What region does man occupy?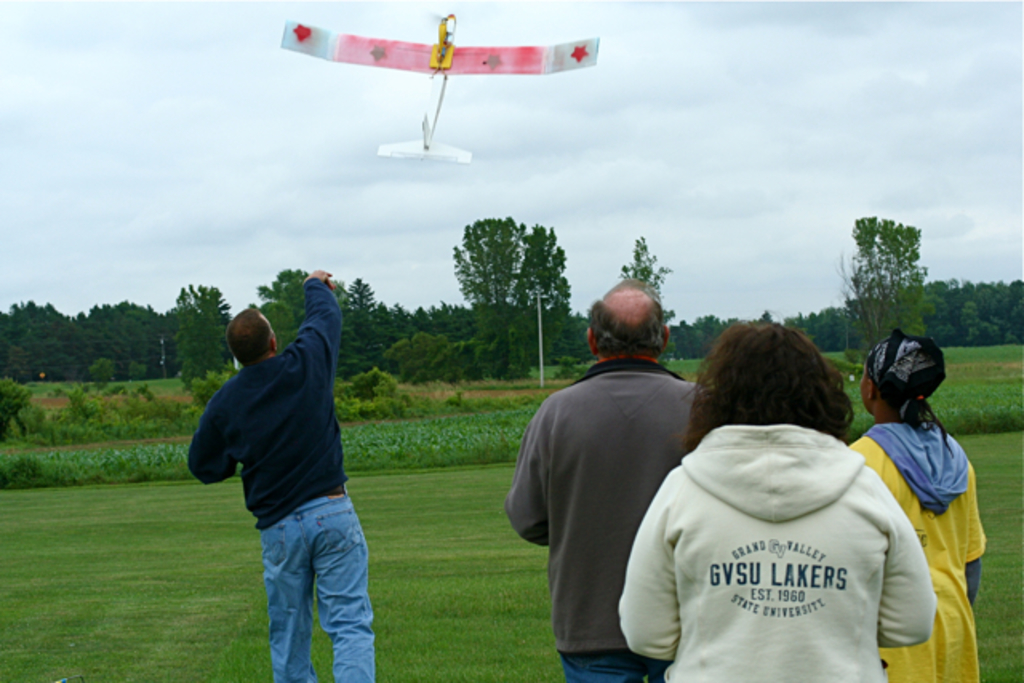
518,259,722,680.
